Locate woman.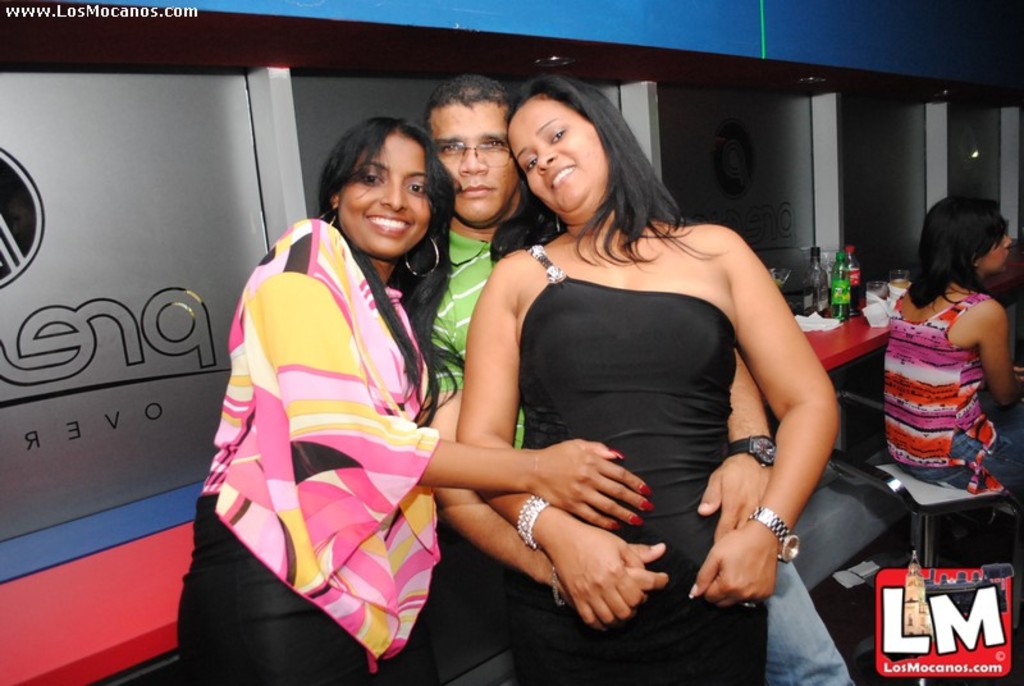
Bounding box: BBox(456, 74, 837, 685).
